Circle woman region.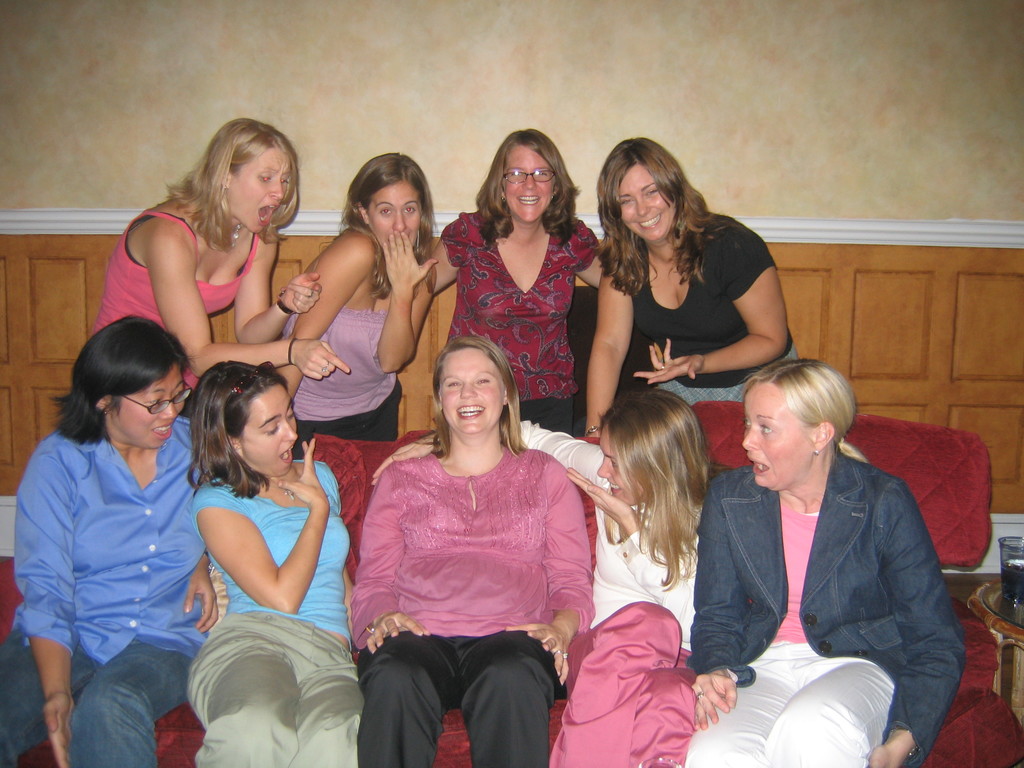
Region: 186,356,366,767.
